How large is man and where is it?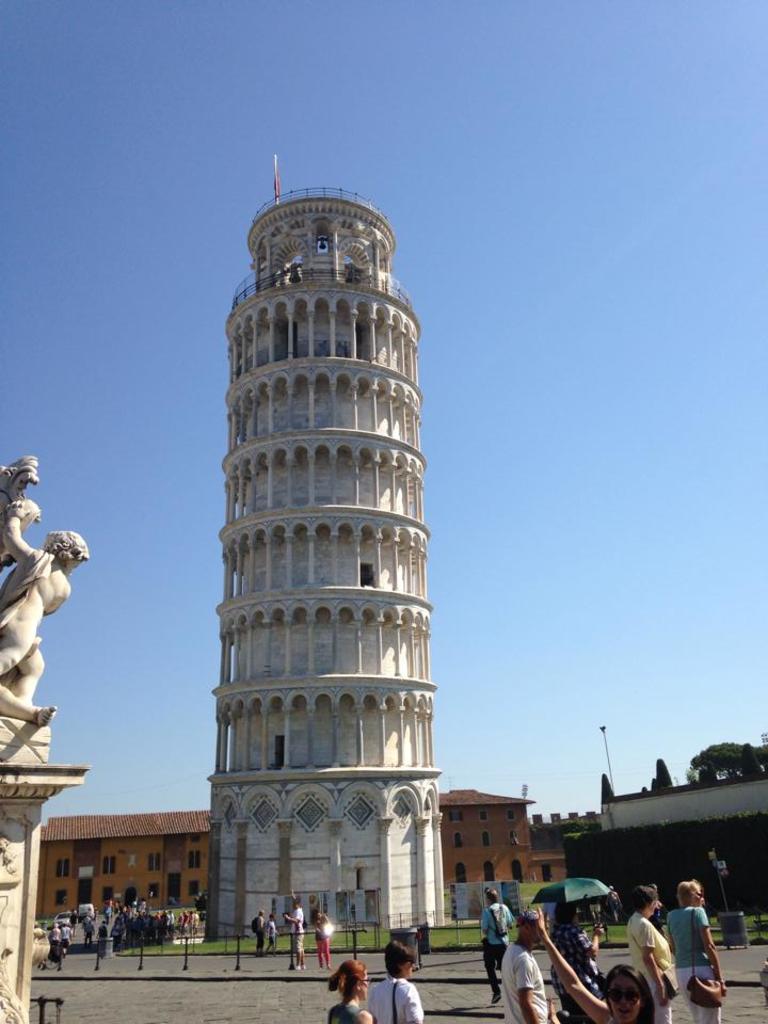
Bounding box: x1=59, y1=918, x2=73, y2=958.
